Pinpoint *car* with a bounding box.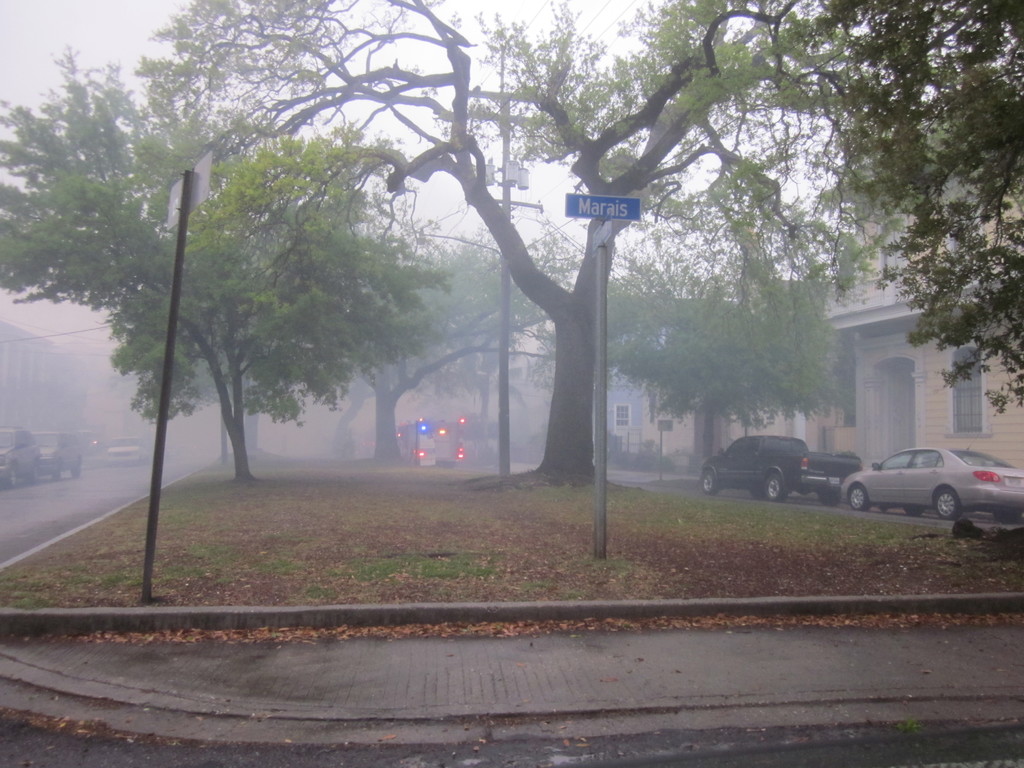
(36, 431, 87, 477).
